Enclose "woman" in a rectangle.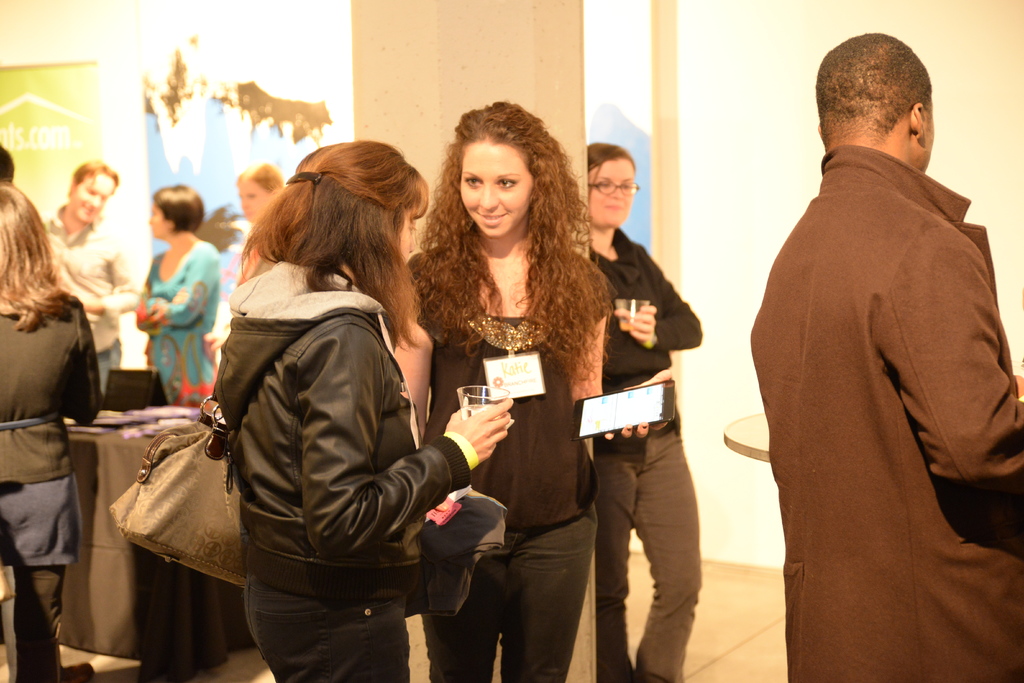
bbox(236, 162, 285, 236).
